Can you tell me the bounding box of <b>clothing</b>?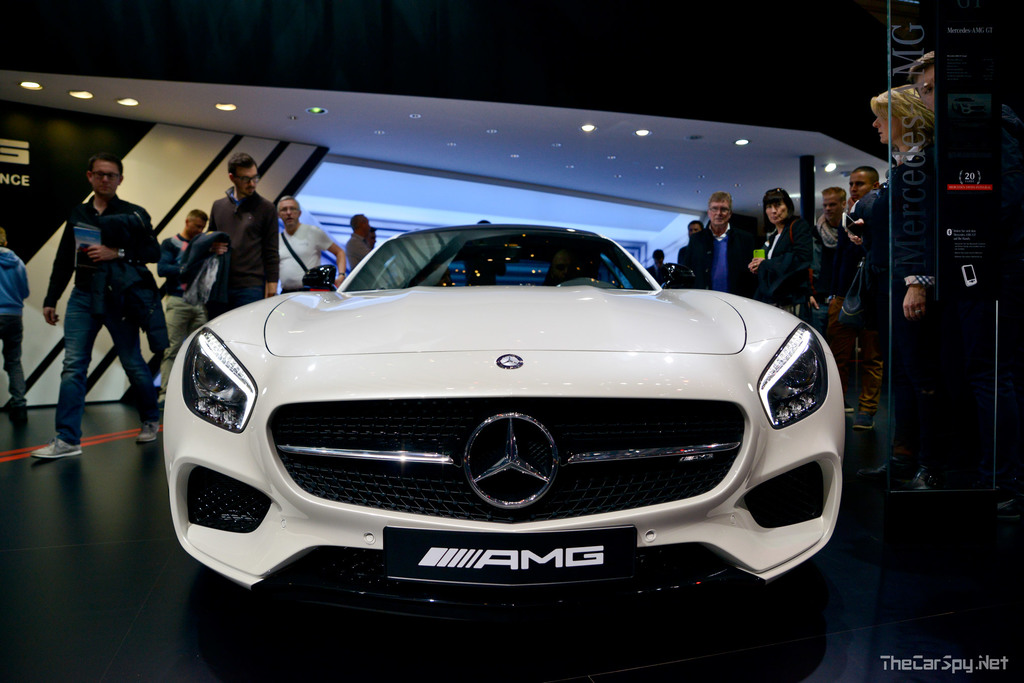
l=804, t=214, r=844, b=335.
